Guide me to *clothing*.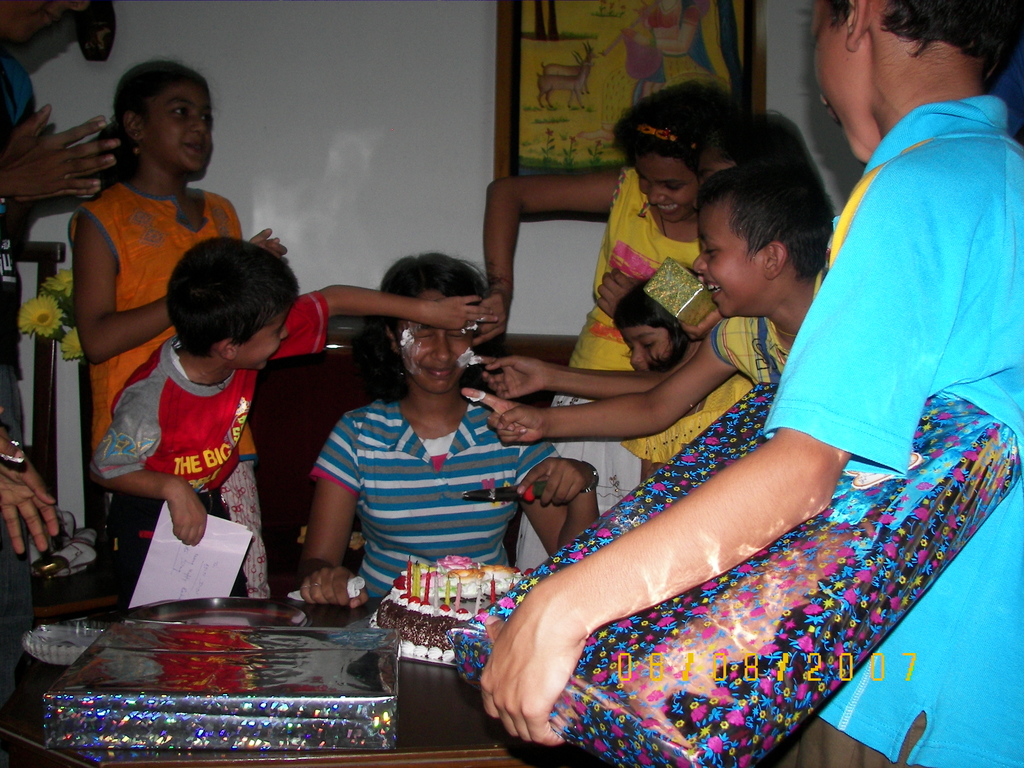
Guidance: rect(619, 346, 756, 476).
